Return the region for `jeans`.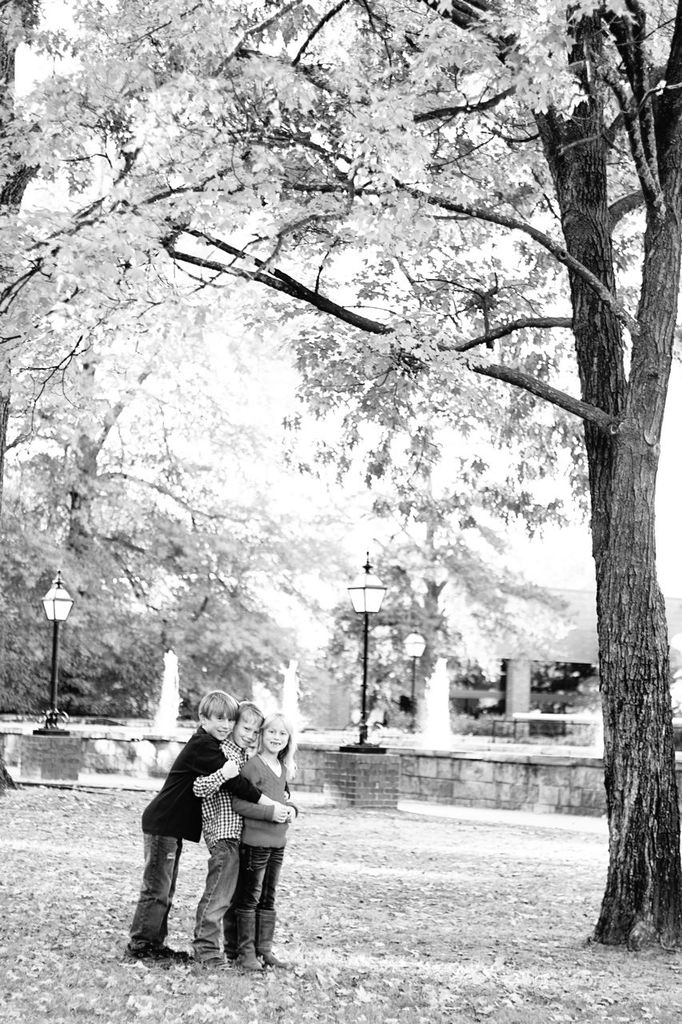
[x1=129, y1=826, x2=180, y2=950].
